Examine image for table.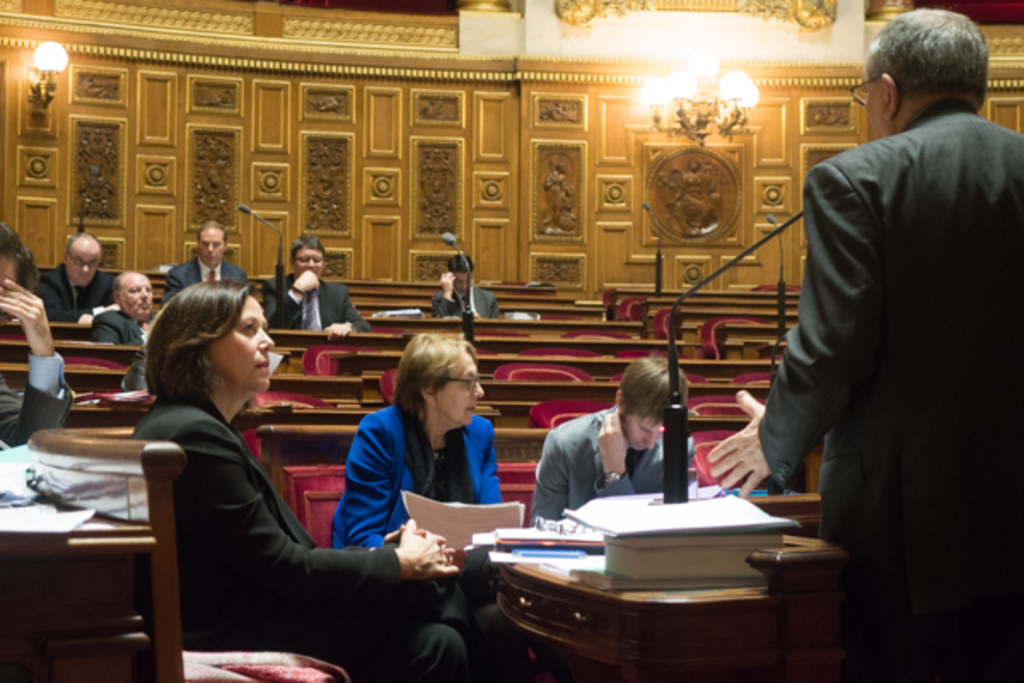
Examination result: select_region(488, 529, 855, 681).
